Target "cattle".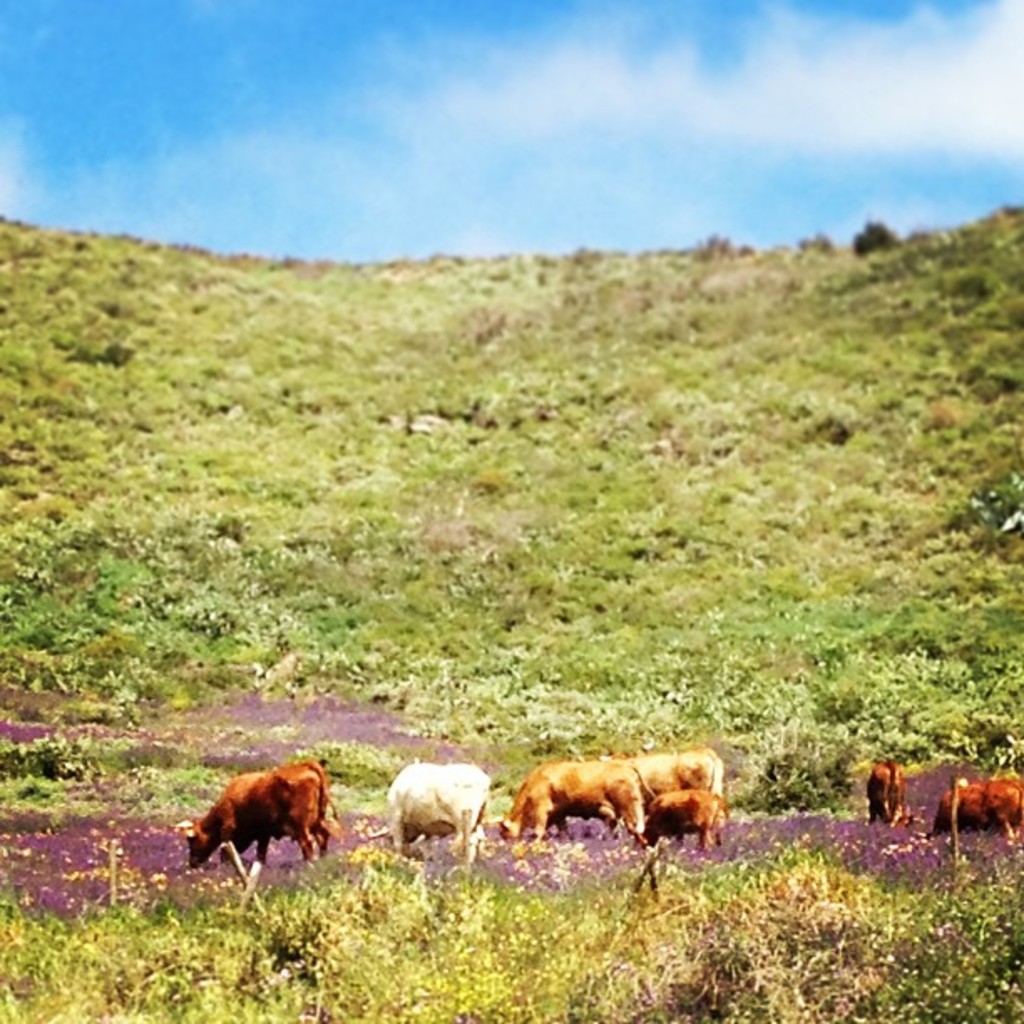
Target region: {"left": 632, "top": 758, "right": 733, "bottom": 863}.
